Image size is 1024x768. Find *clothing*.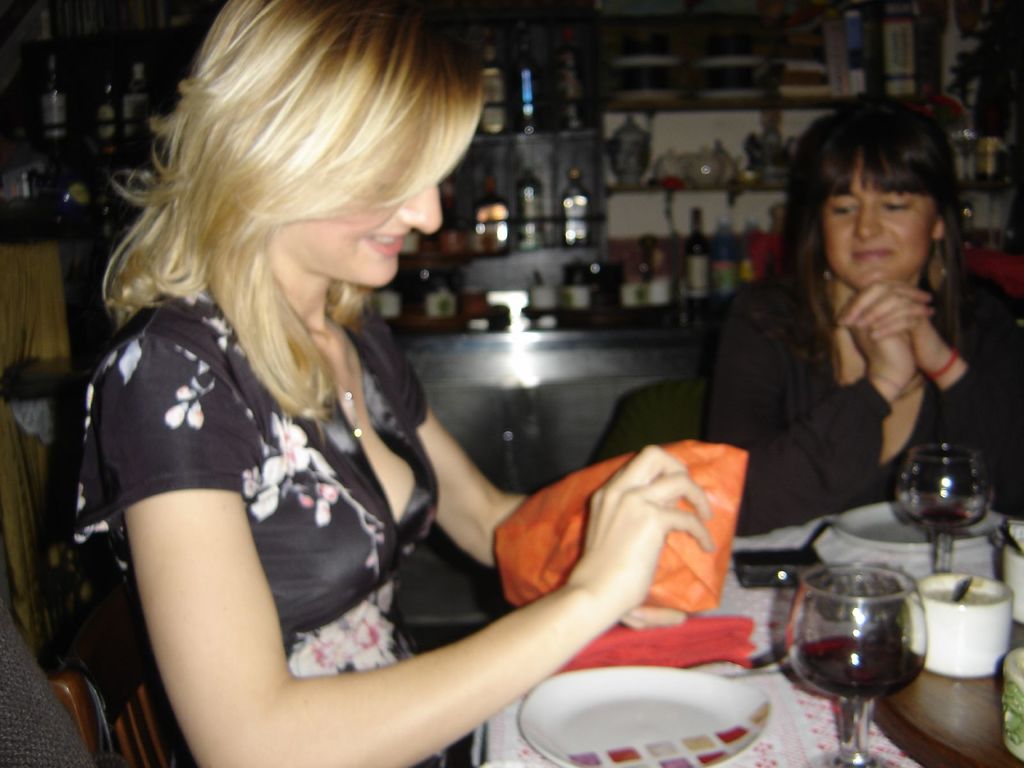
62 280 450 767.
